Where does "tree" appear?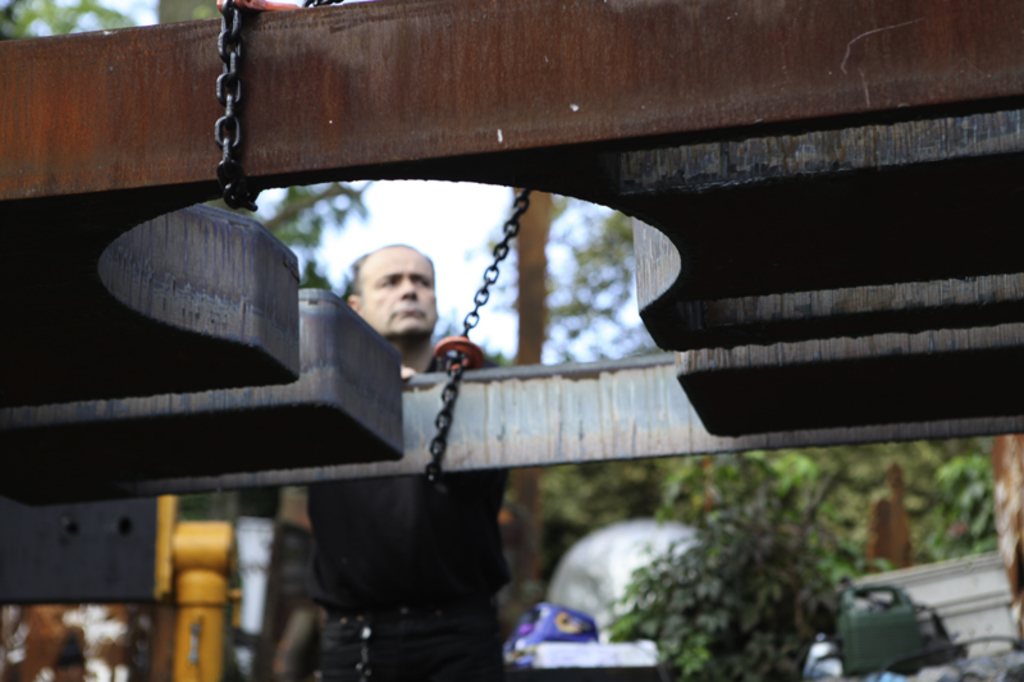
Appears at l=842, t=440, r=1023, b=681.
